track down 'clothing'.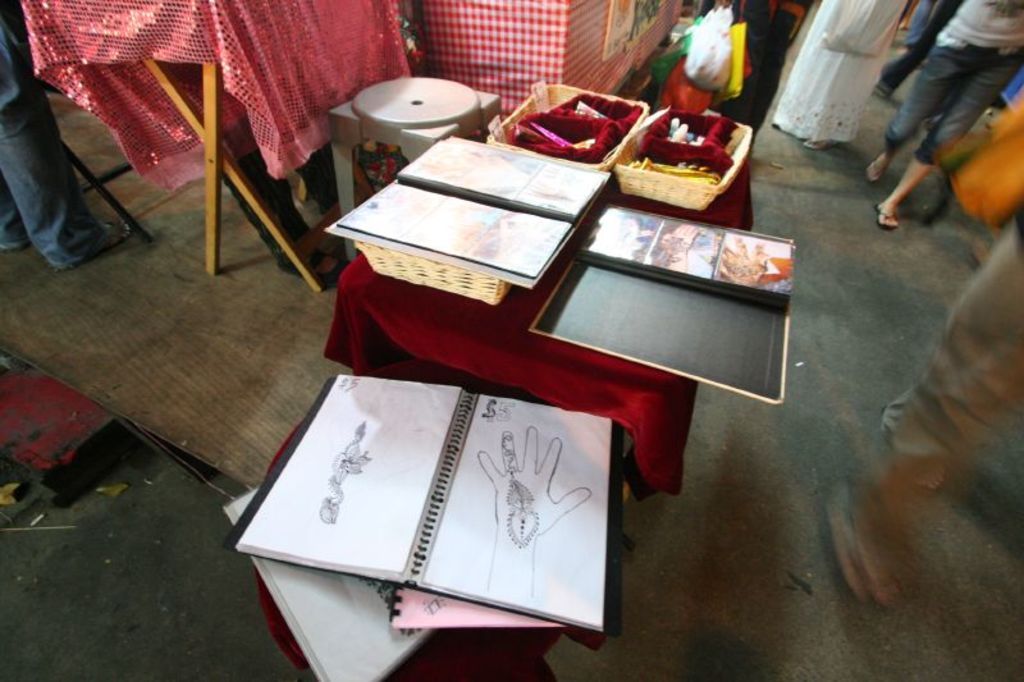
Tracked to bbox=(0, 0, 118, 252).
